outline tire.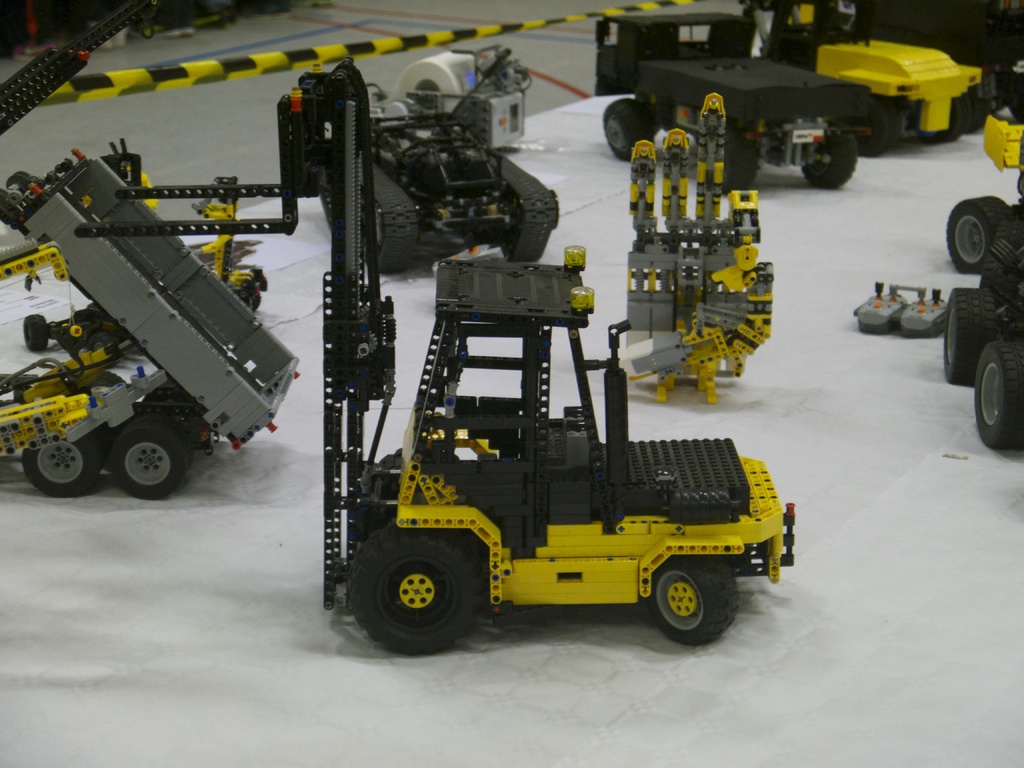
Outline: [234, 281, 267, 307].
